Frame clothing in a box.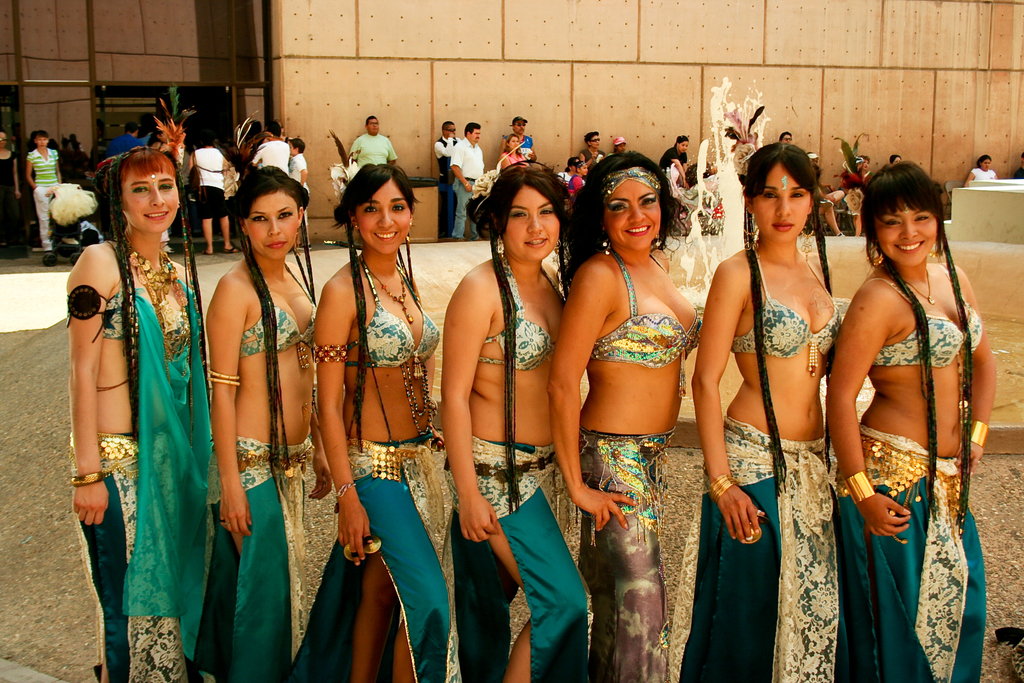
region(667, 240, 933, 682).
